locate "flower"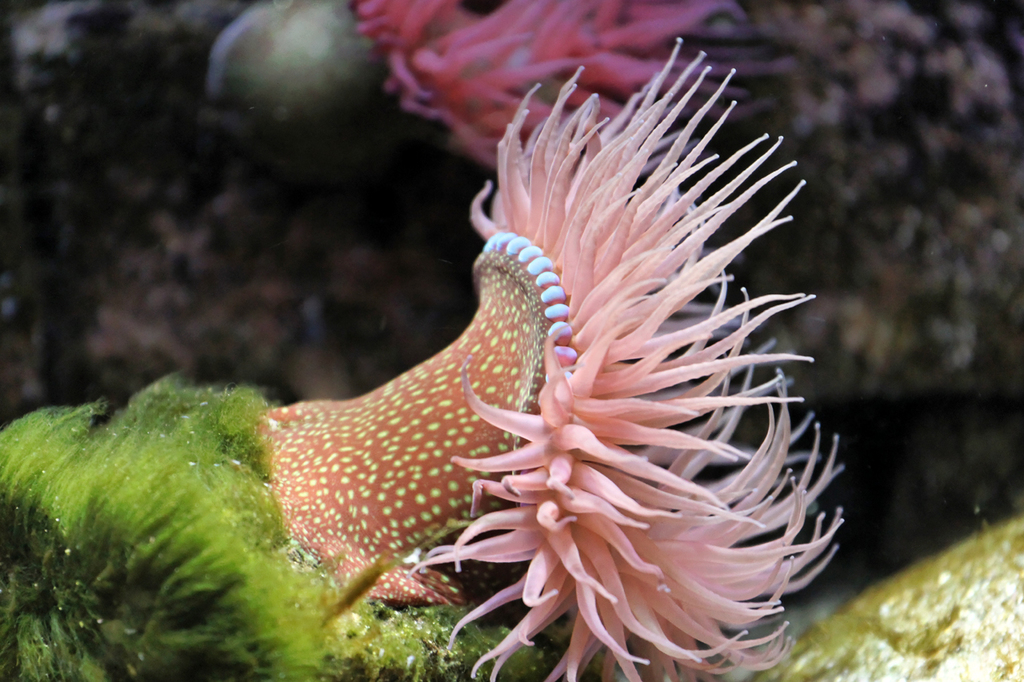
349/0/803/171
